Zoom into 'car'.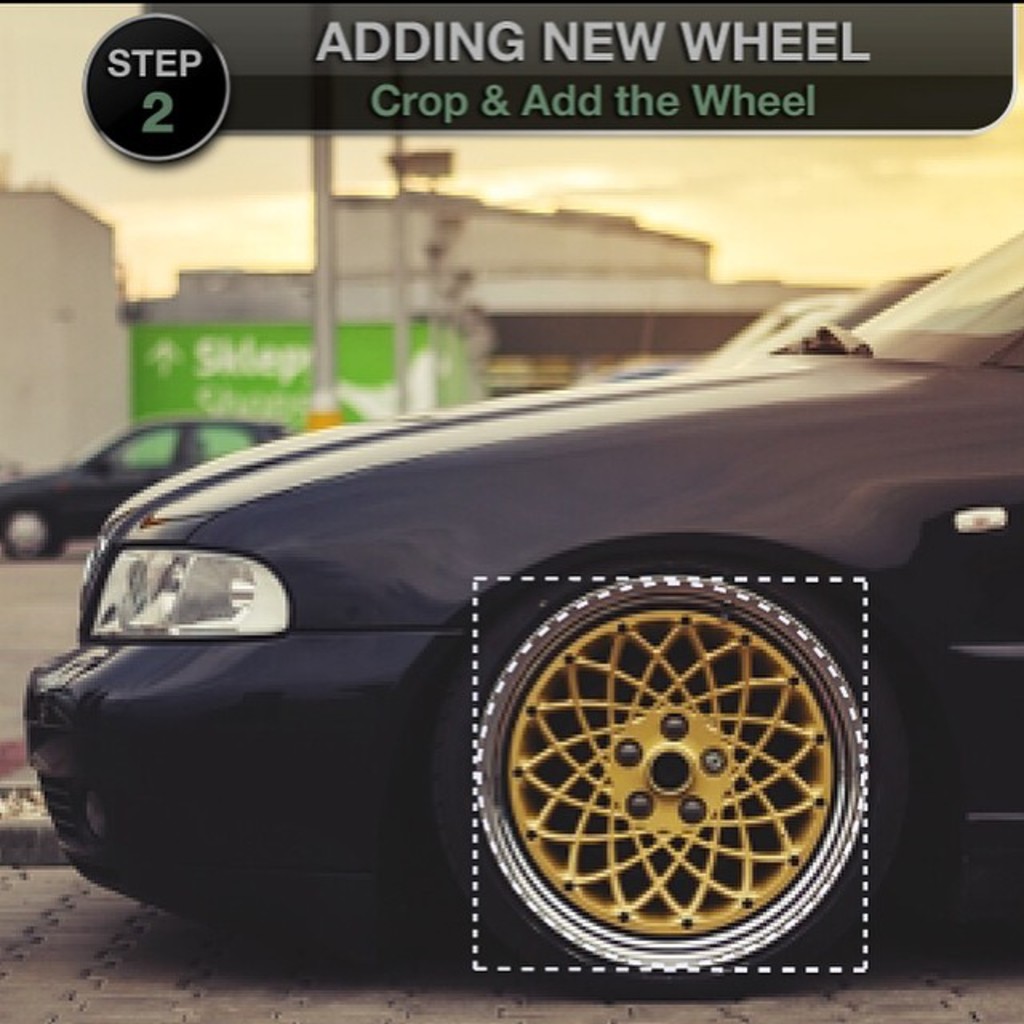
Zoom target: x1=0, y1=411, x2=282, y2=584.
